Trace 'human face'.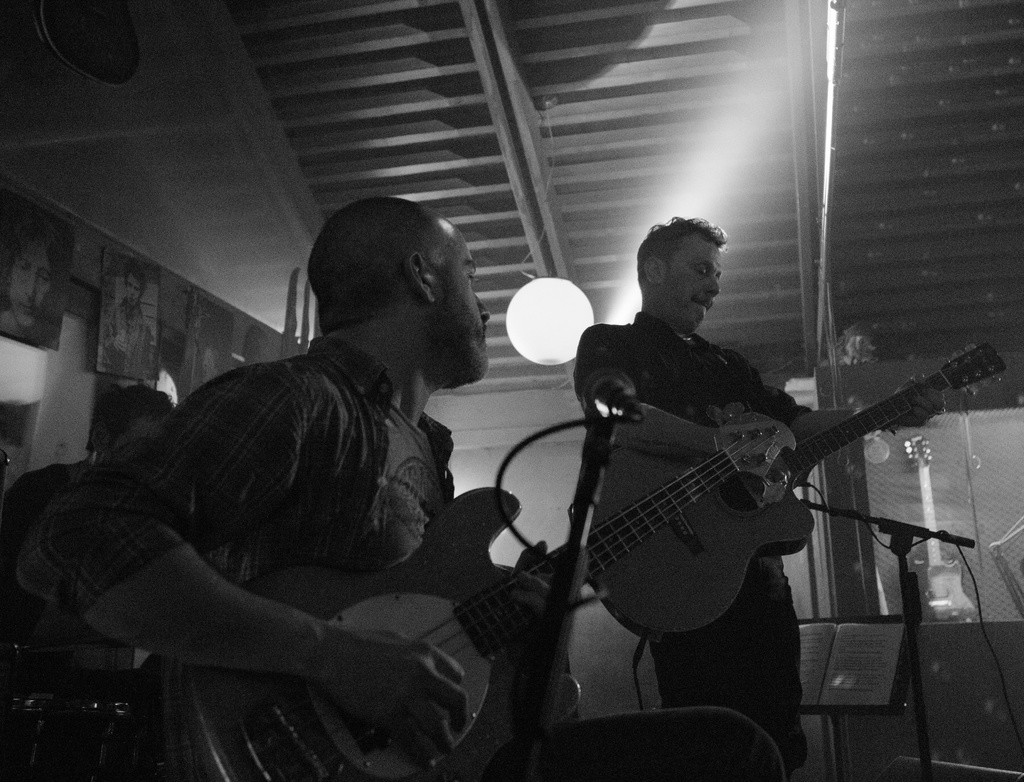
Traced to (440, 228, 491, 380).
